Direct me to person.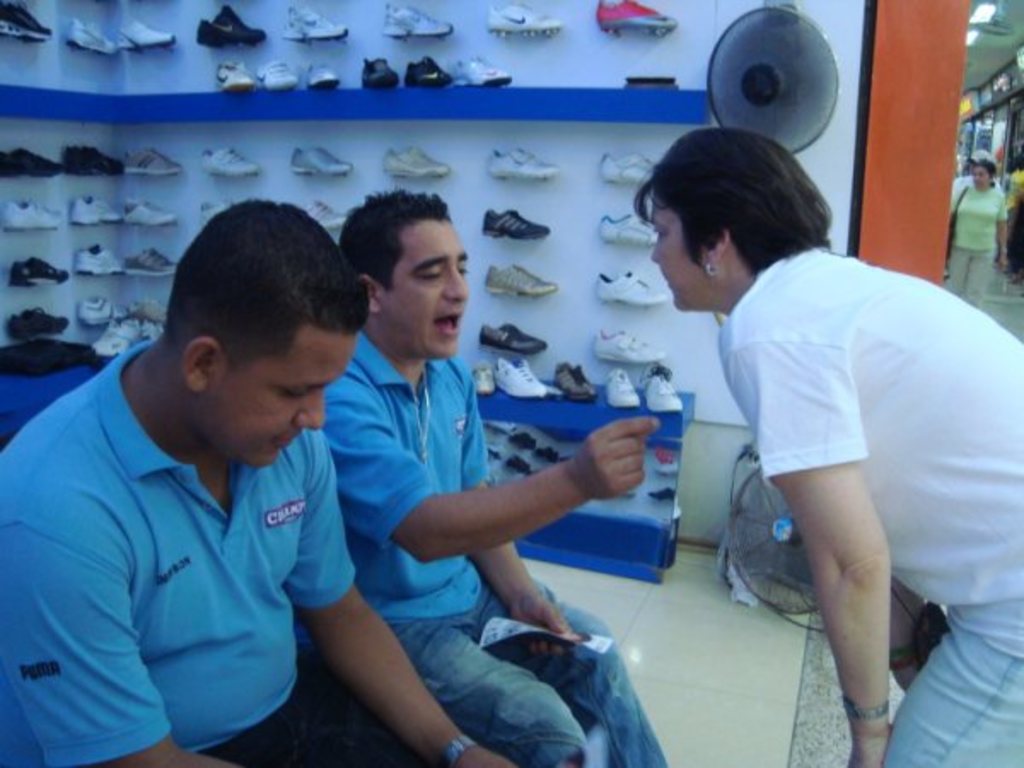
Direction: box(945, 159, 1009, 312).
